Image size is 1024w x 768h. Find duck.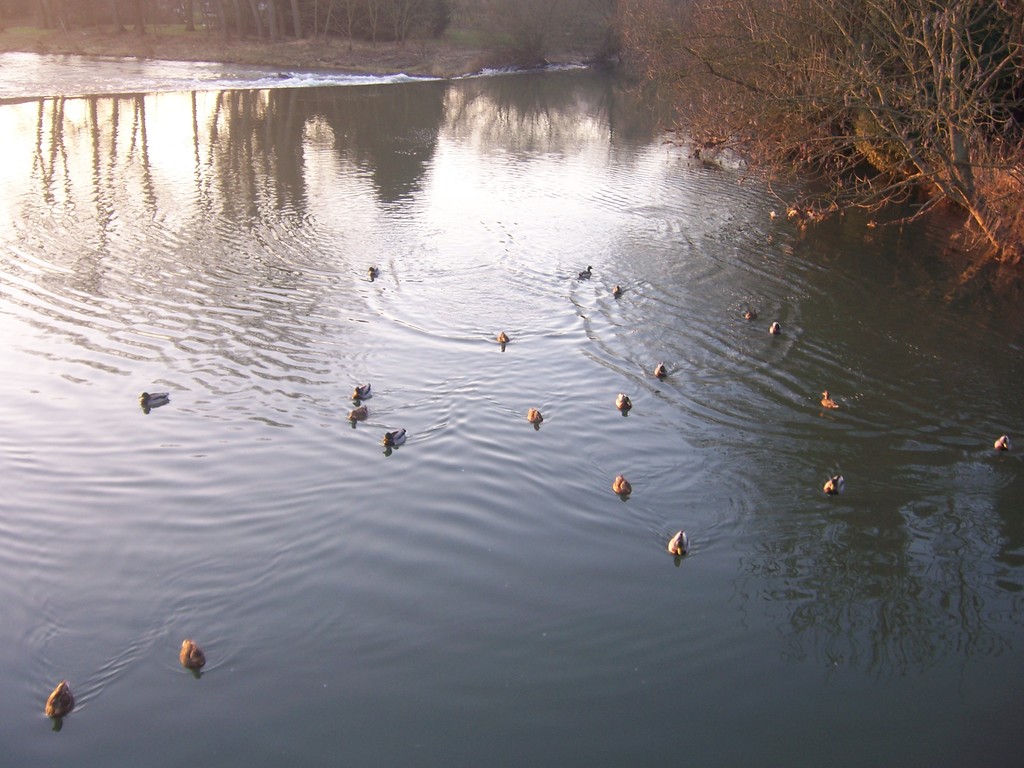
<box>669,527,687,564</box>.
